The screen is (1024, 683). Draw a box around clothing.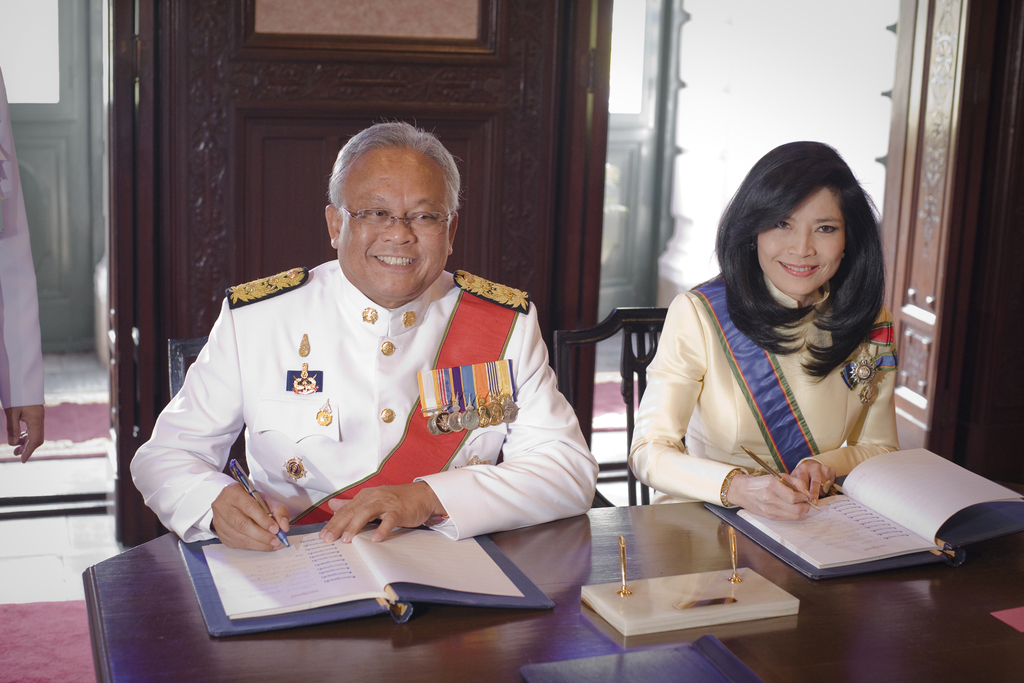
l=626, t=277, r=900, b=513.
